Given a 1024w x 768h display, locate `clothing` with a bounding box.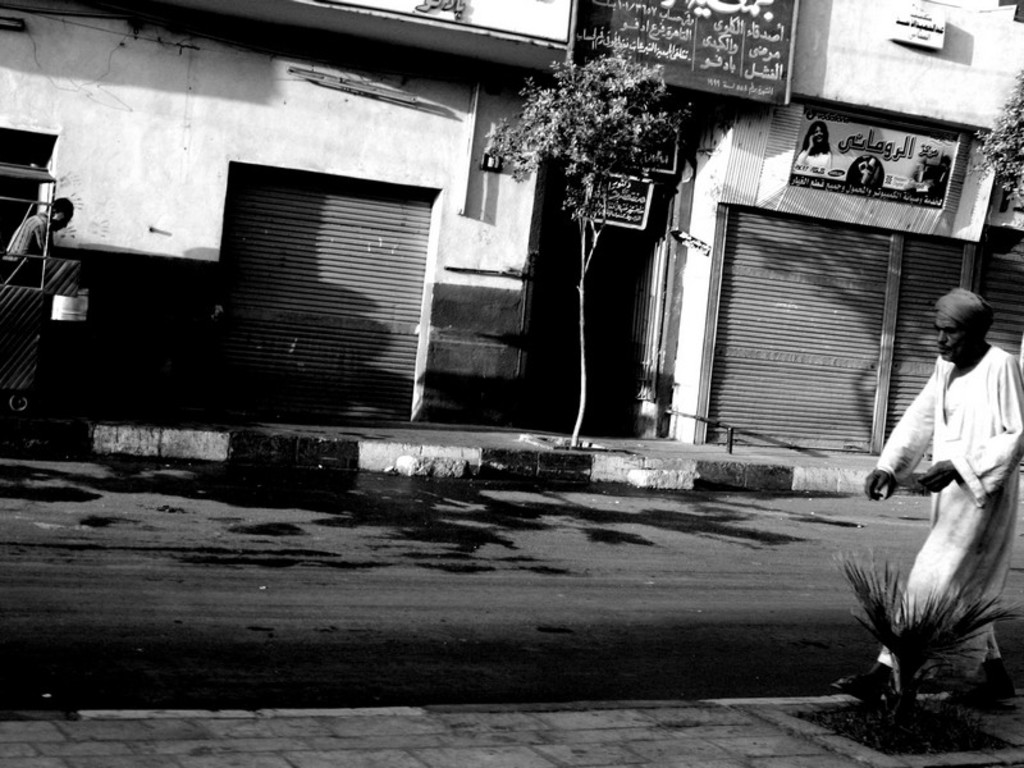
Located: l=4, t=215, r=51, b=256.
